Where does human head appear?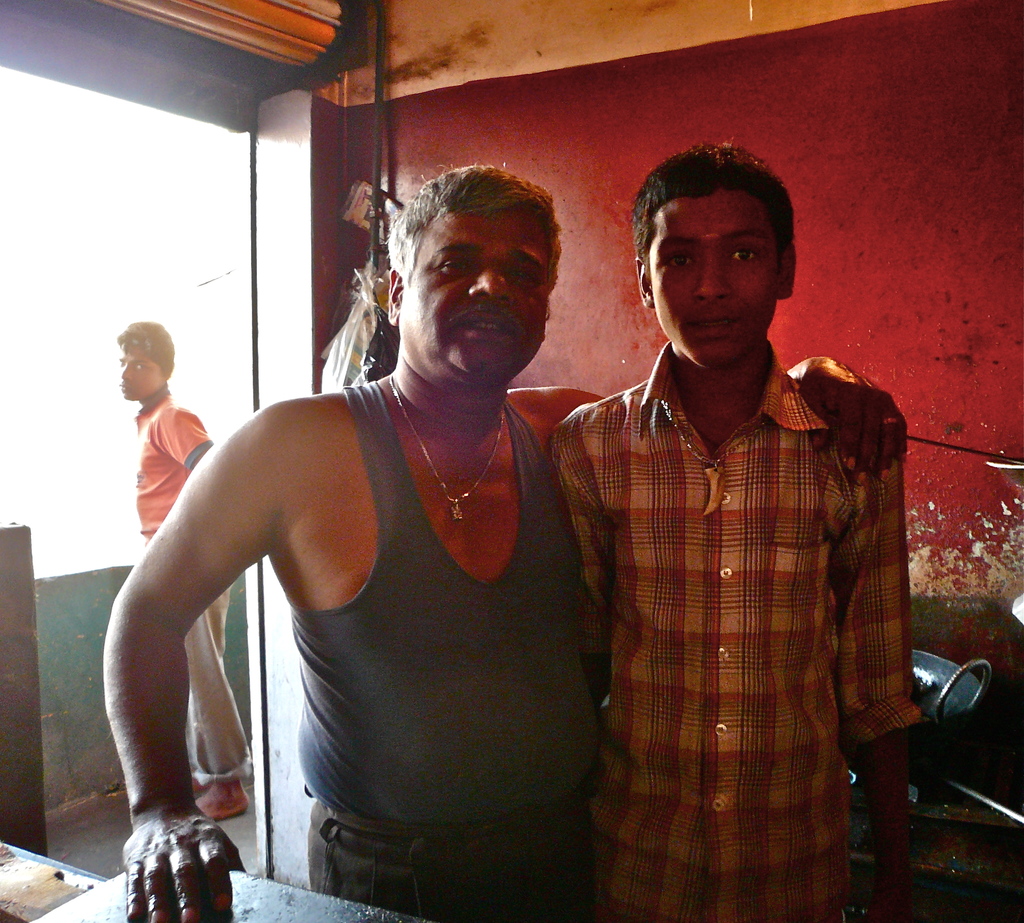
Appears at x1=387, y1=162, x2=567, y2=391.
